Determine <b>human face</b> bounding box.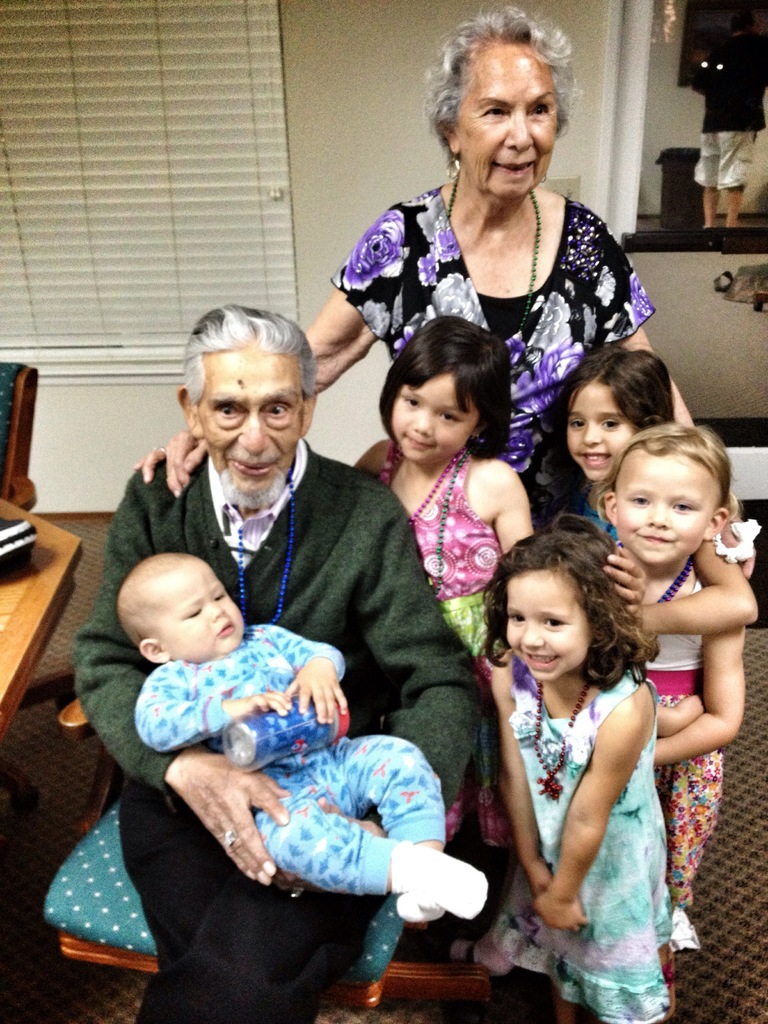
Determined: region(506, 574, 589, 681).
